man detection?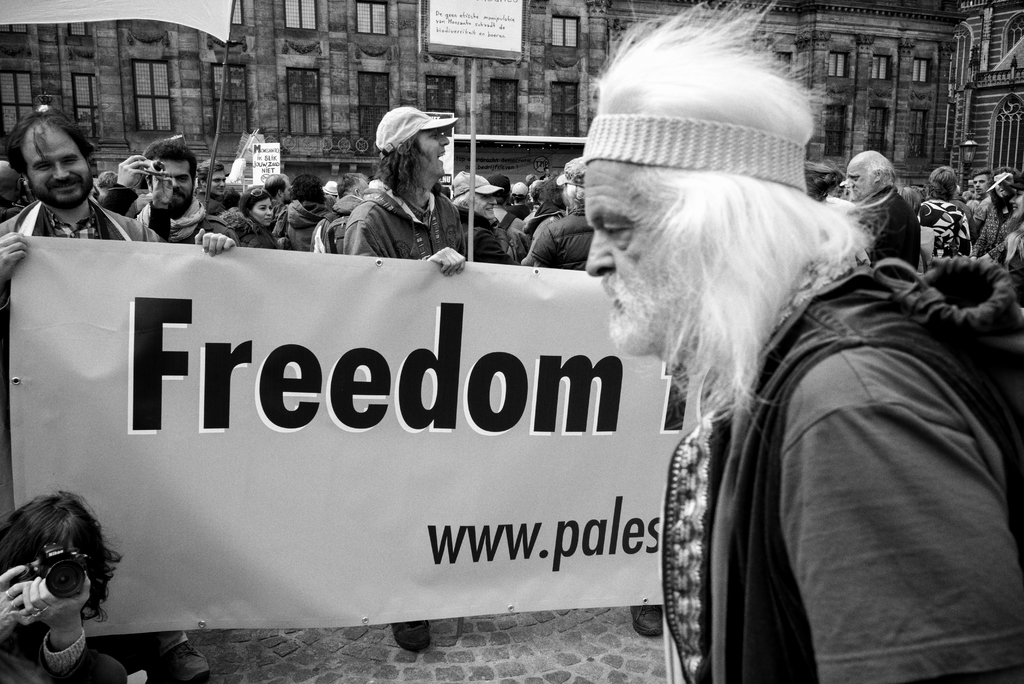
<box>194,158,233,218</box>
